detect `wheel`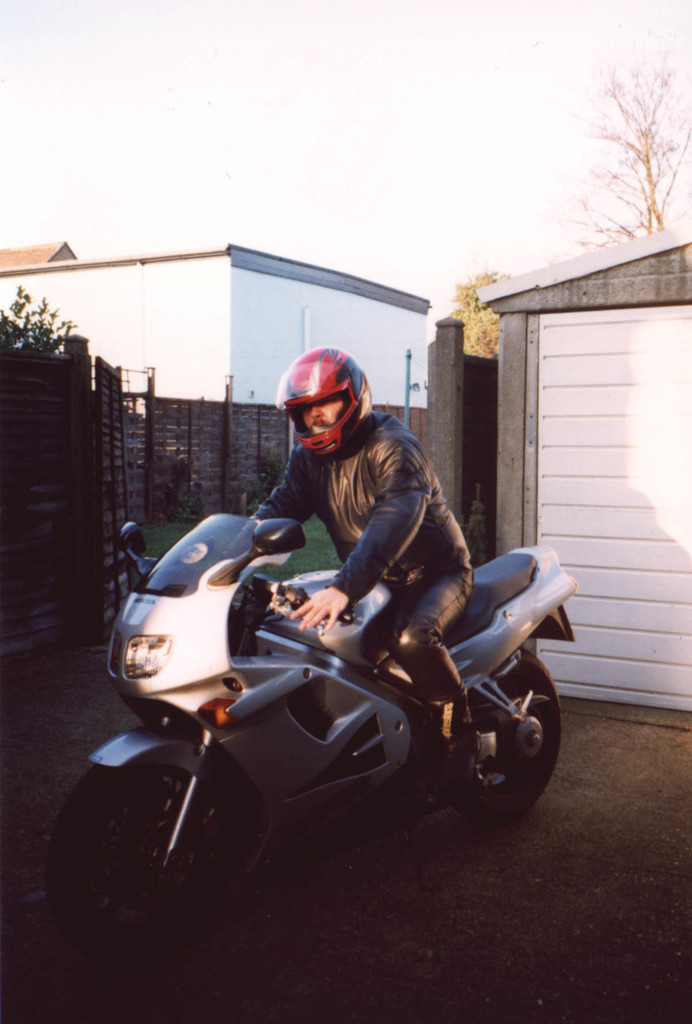
rect(64, 760, 265, 938)
